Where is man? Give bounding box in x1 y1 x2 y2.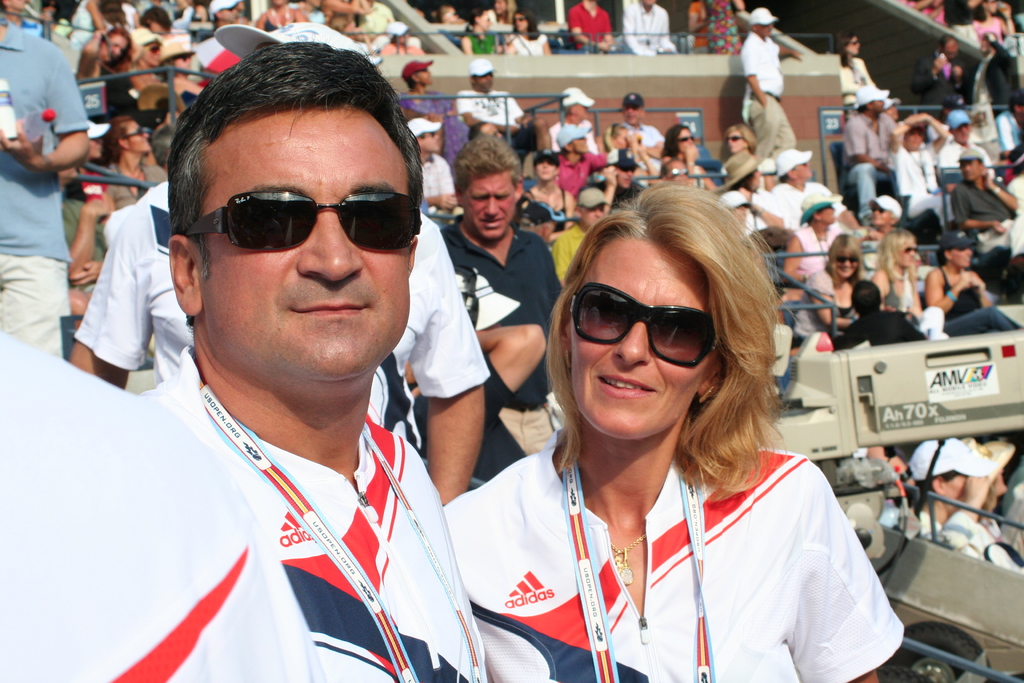
936 109 997 179.
